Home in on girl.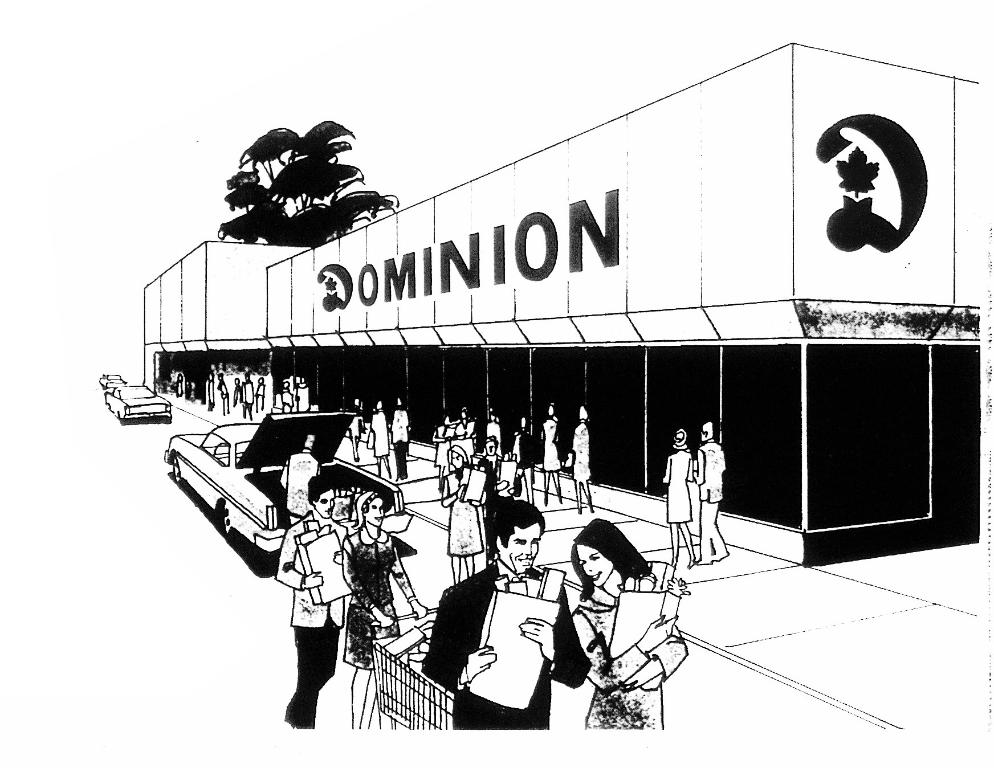
Homed in at [x1=341, y1=486, x2=428, y2=729].
